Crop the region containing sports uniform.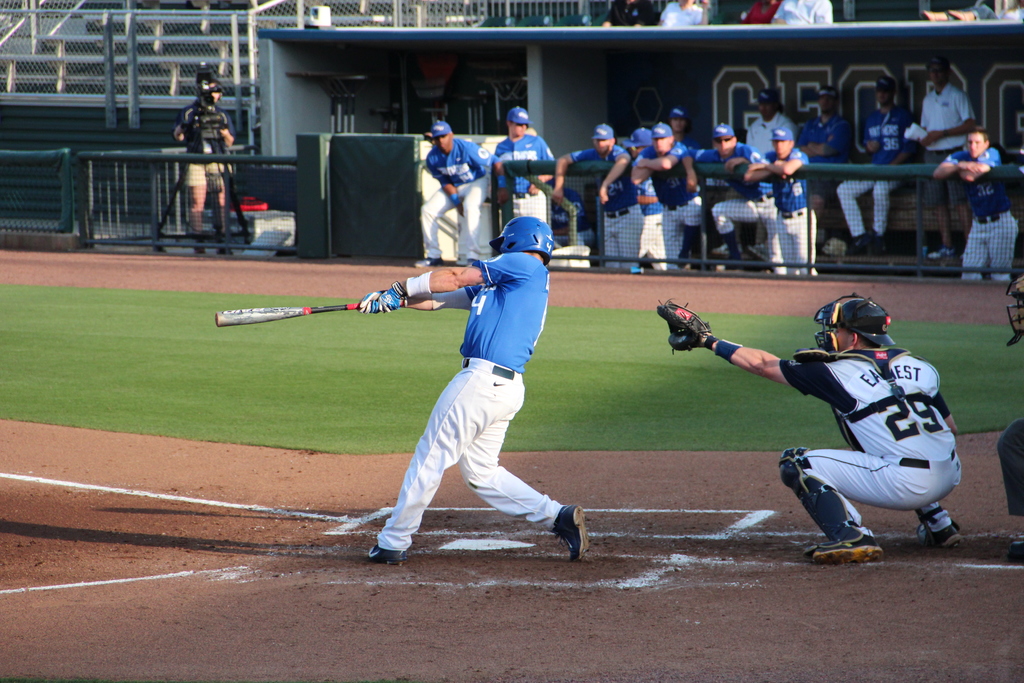
Crop region: pyautogui.locateOnScreen(486, 95, 554, 238).
